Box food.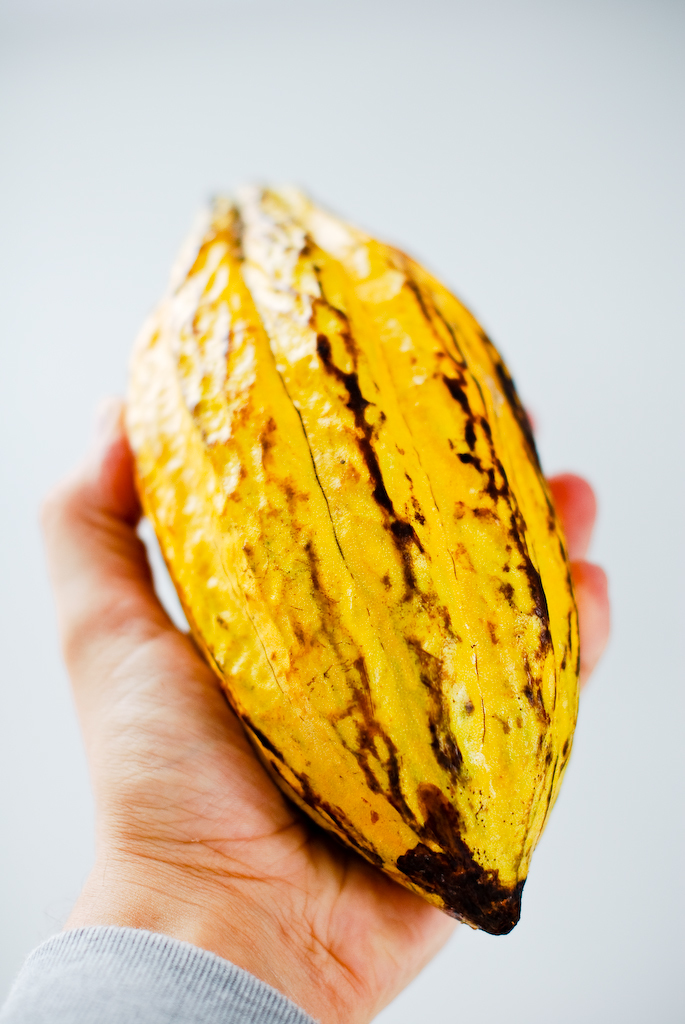
locate(116, 182, 577, 936).
